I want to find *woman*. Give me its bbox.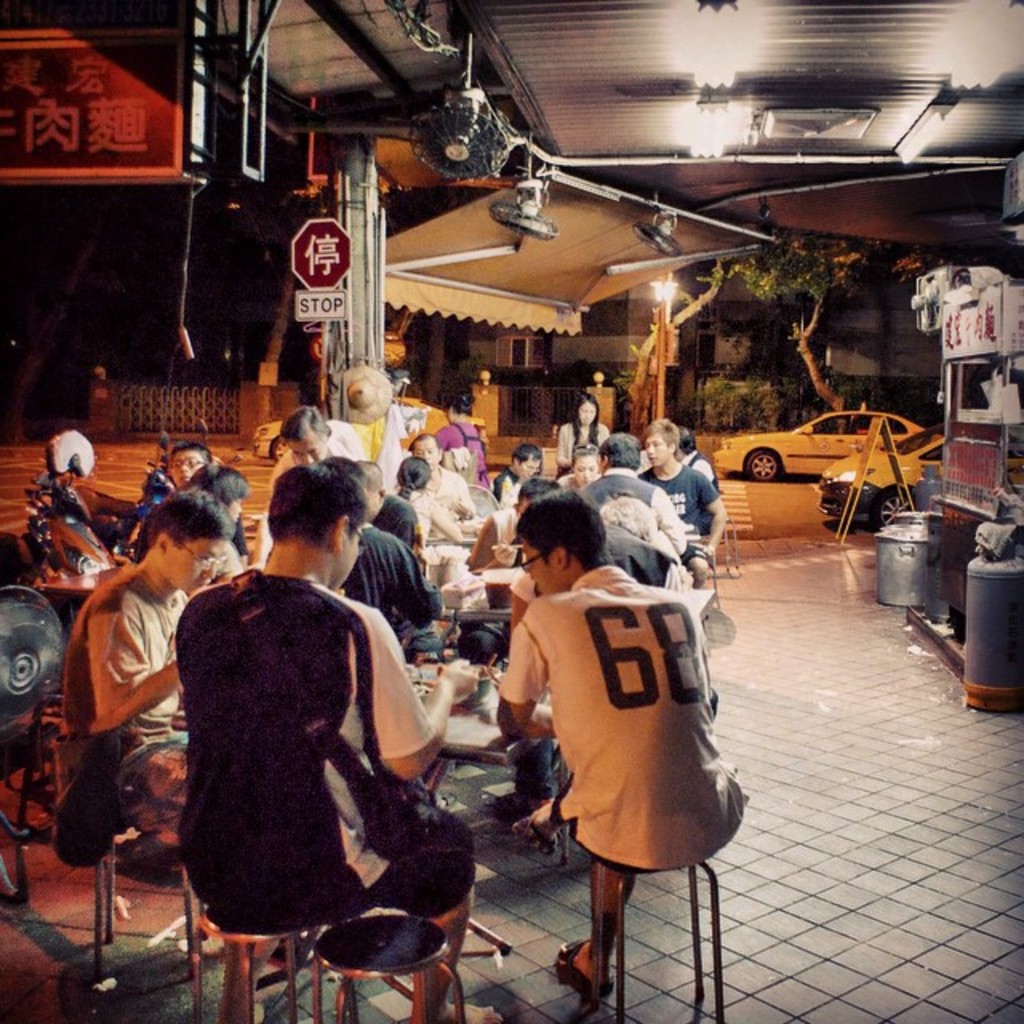
557, 446, 600, 490.
